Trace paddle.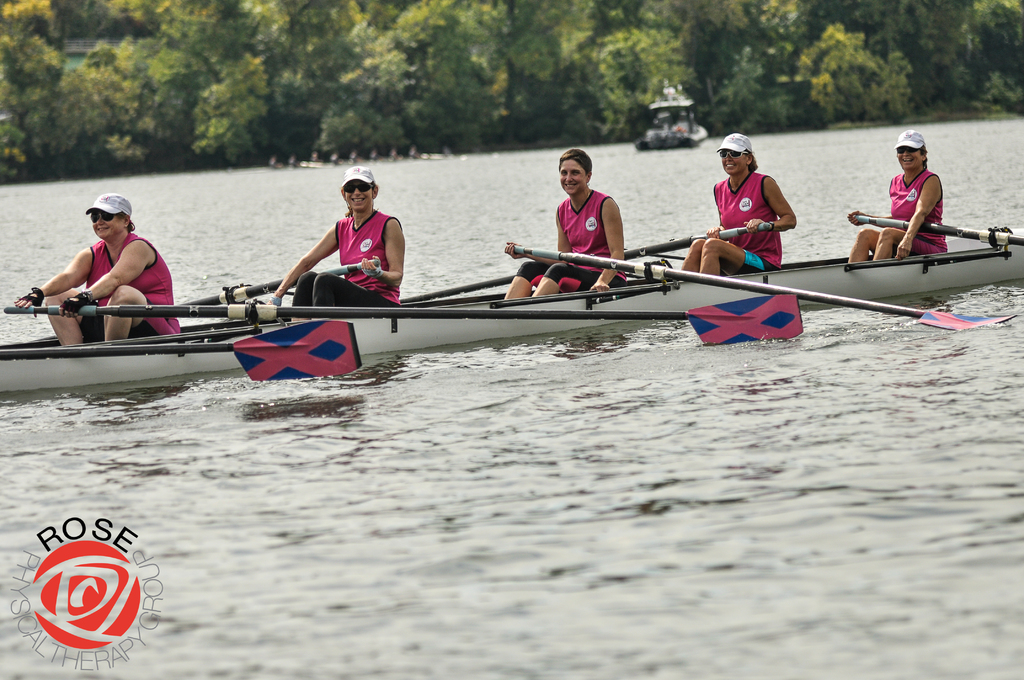
Traced to Rect(513, 243, 1022, 328).
